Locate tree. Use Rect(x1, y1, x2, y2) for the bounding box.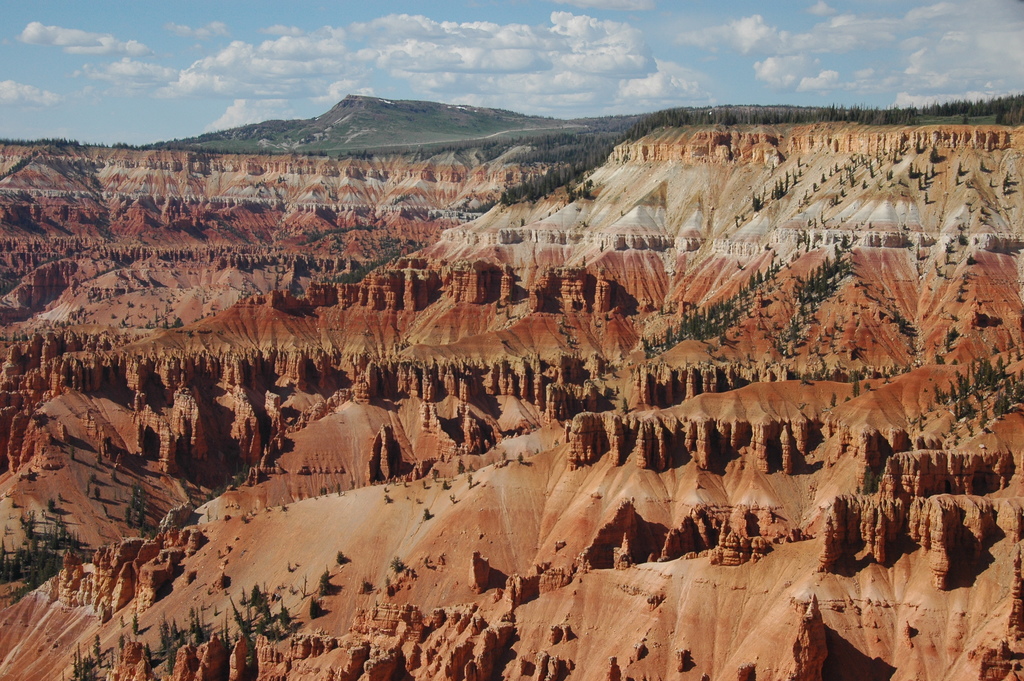
Rect(310, 594, 324, 620).
